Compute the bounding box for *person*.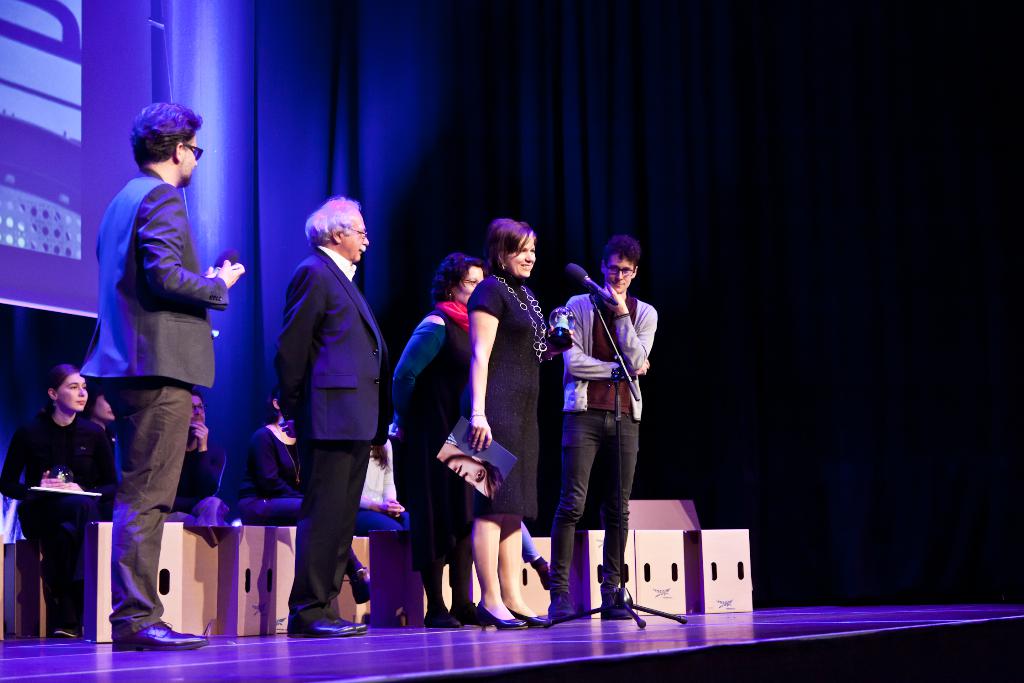
box(535, 233, 660, 619).
